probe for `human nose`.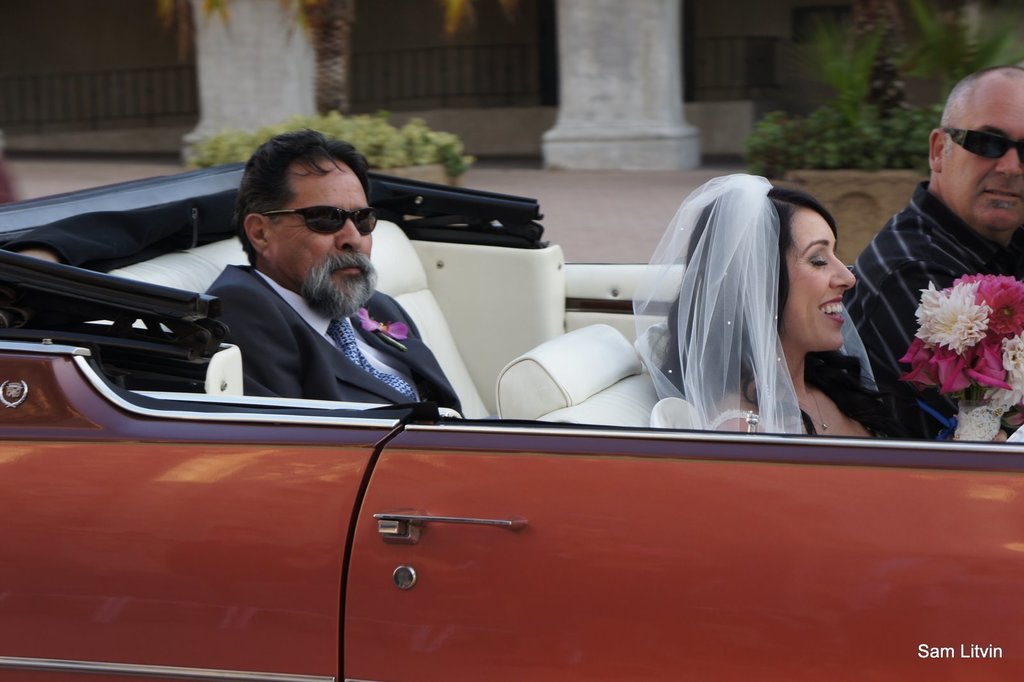
Probe result: <region>829, 251, 855, 287</region>.
